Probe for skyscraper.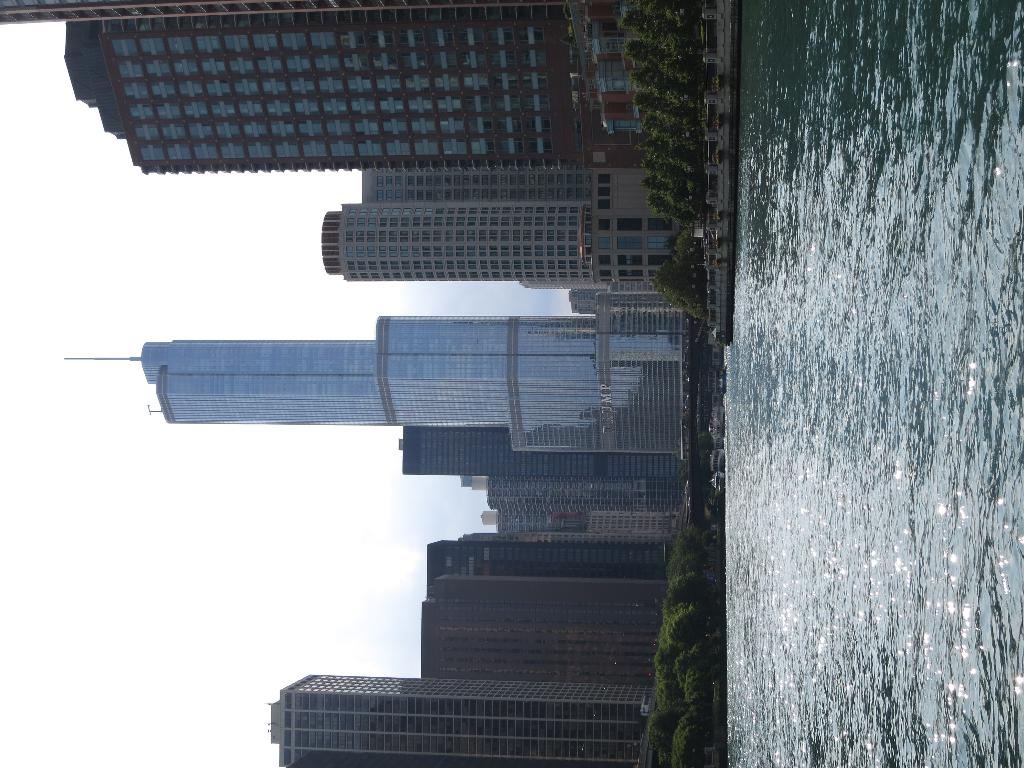
Probe result: BBox(52, 285, 696, 453).
